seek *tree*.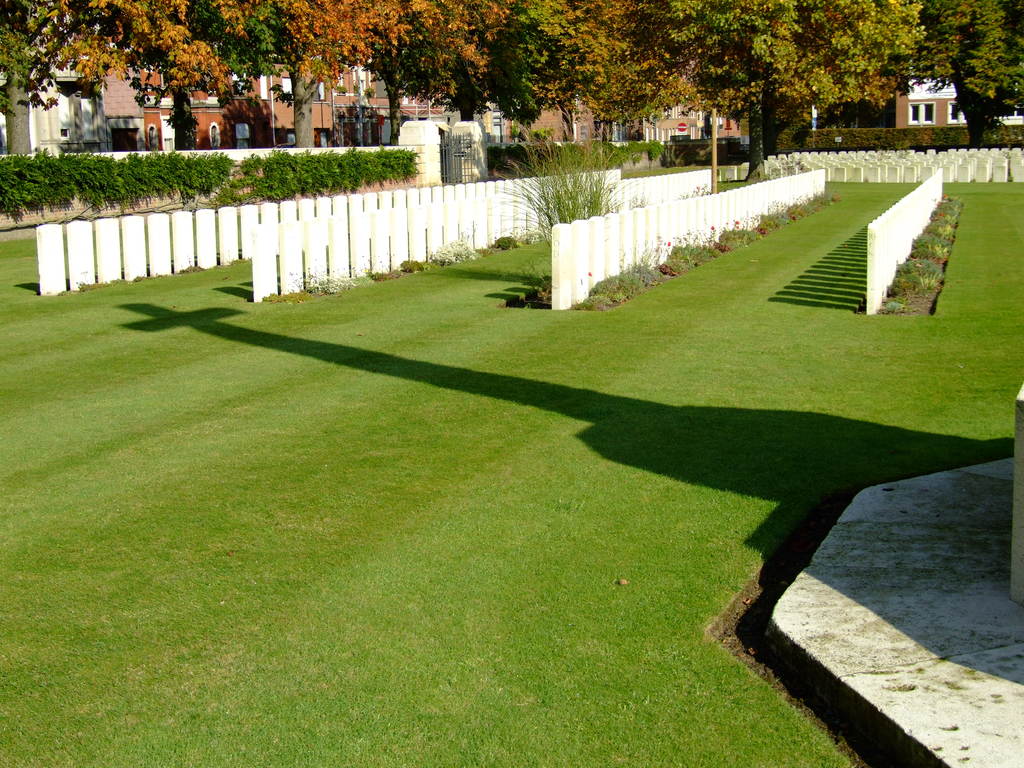
(left=909, top=0, right=1023, bottom=143).
